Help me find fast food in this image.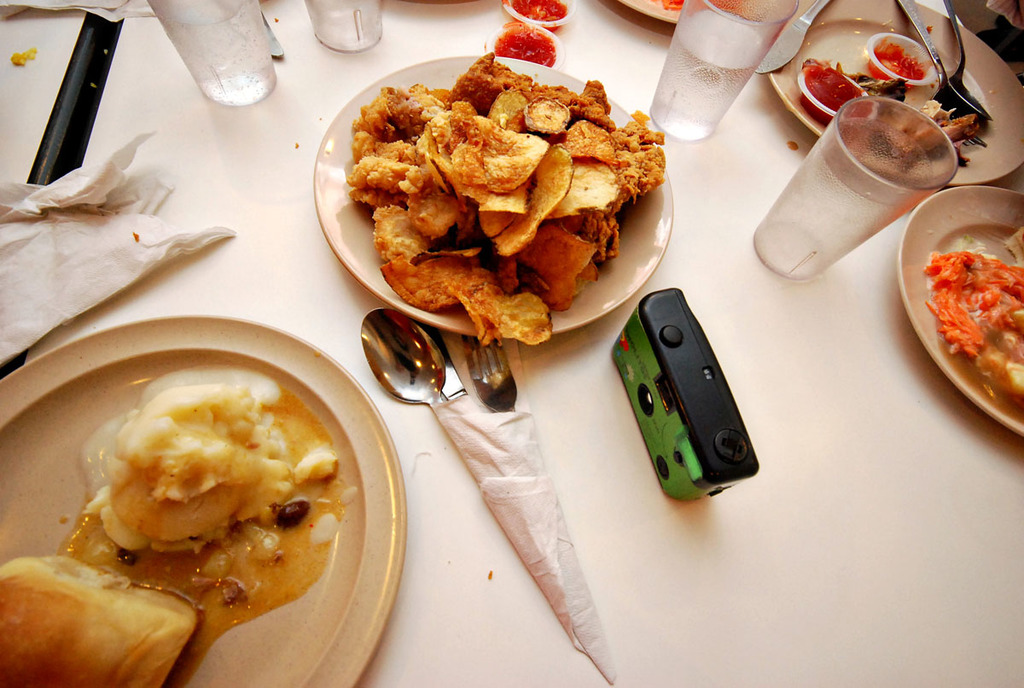
Found it: locate(891, 98, 978, 159).
